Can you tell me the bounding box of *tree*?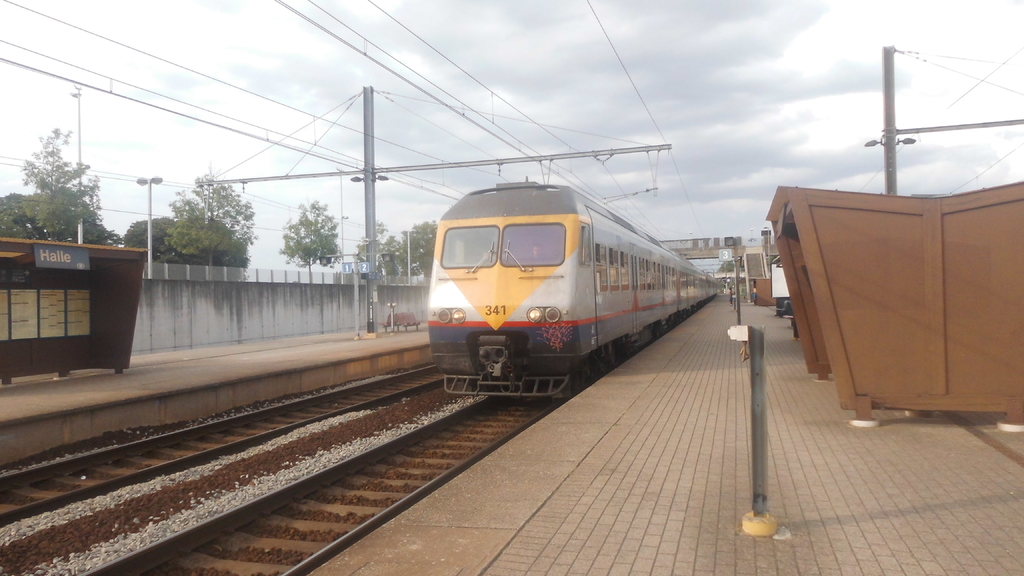
x1=9 y1=112 x2=108 y2=242.
